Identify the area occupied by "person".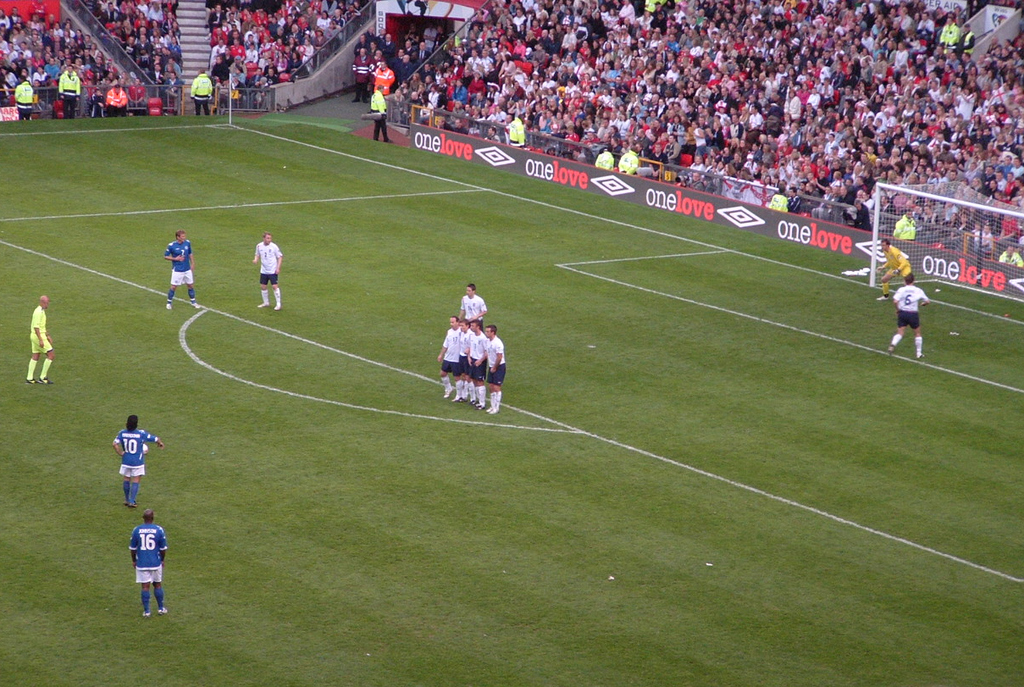
Area: <box>252,230,280,310</box>.
